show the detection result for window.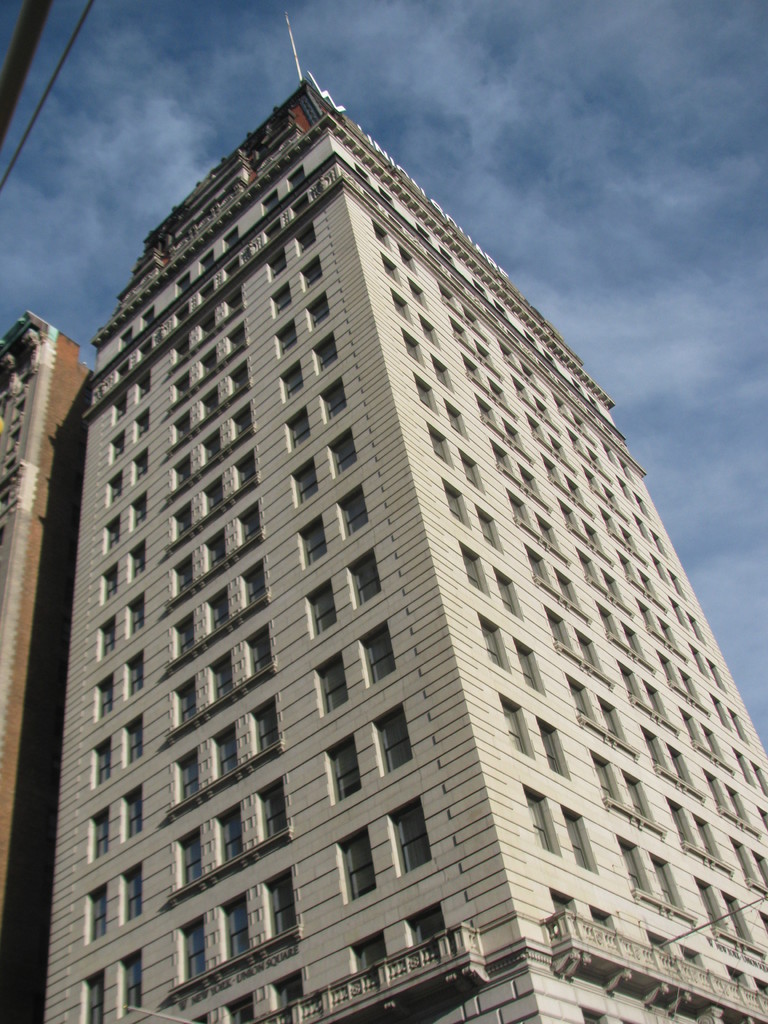
(730,747,753,787).
